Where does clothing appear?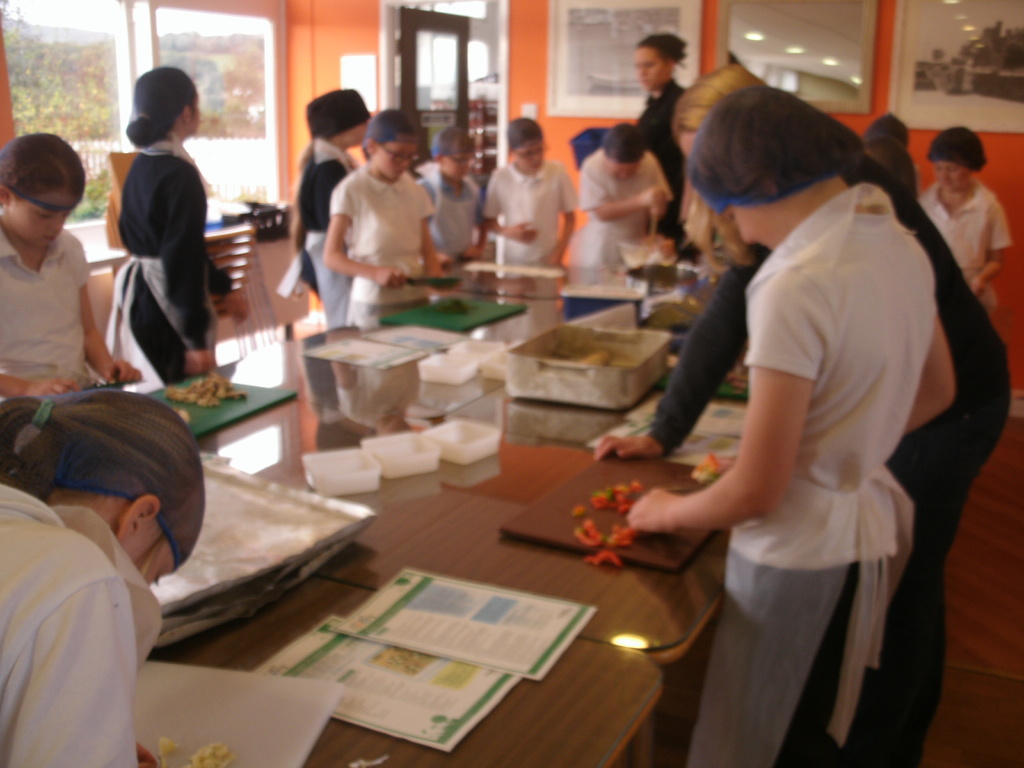
Appears at <bbox>294, 137, 358, 228</bbox>.
